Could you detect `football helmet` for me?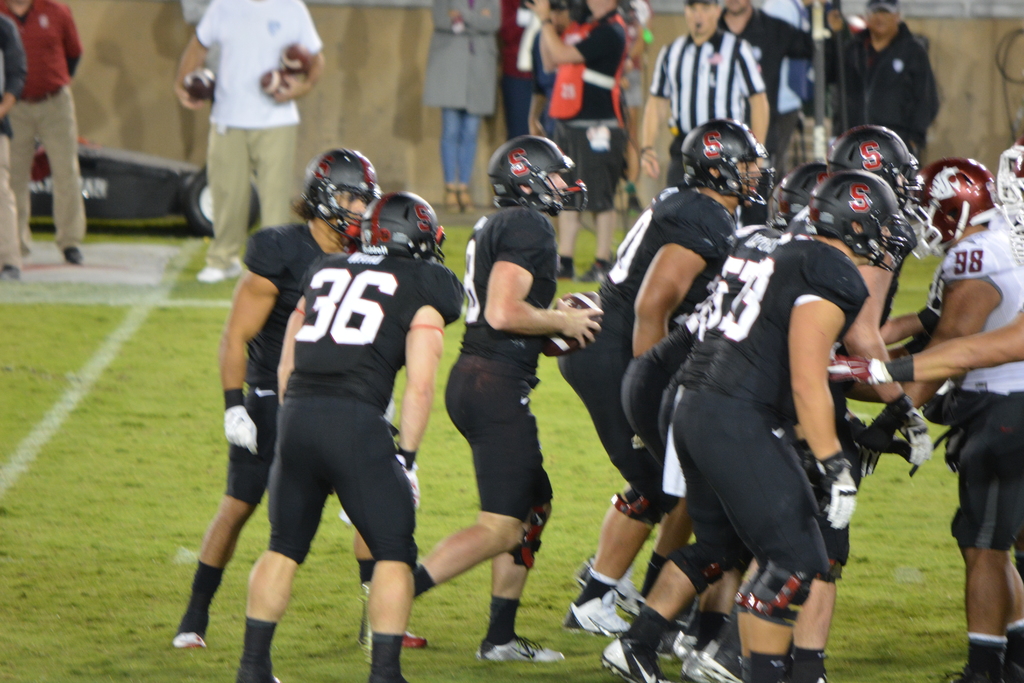
Detection result: pyautogui.locateOnScreen(773, 161, 838, 226).
